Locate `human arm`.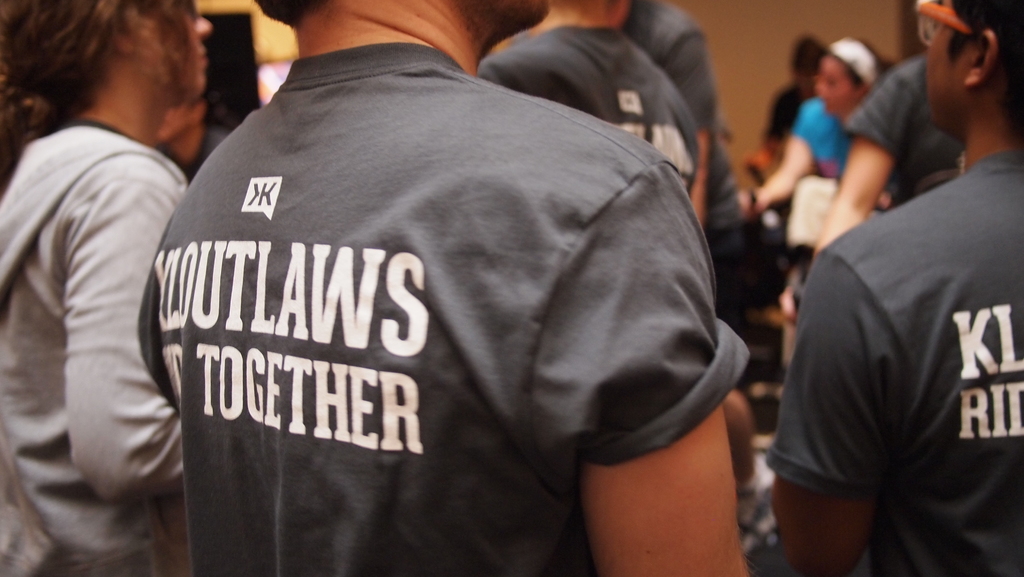
Bounding box: left=562, top=167, right=746, bottom=576.
